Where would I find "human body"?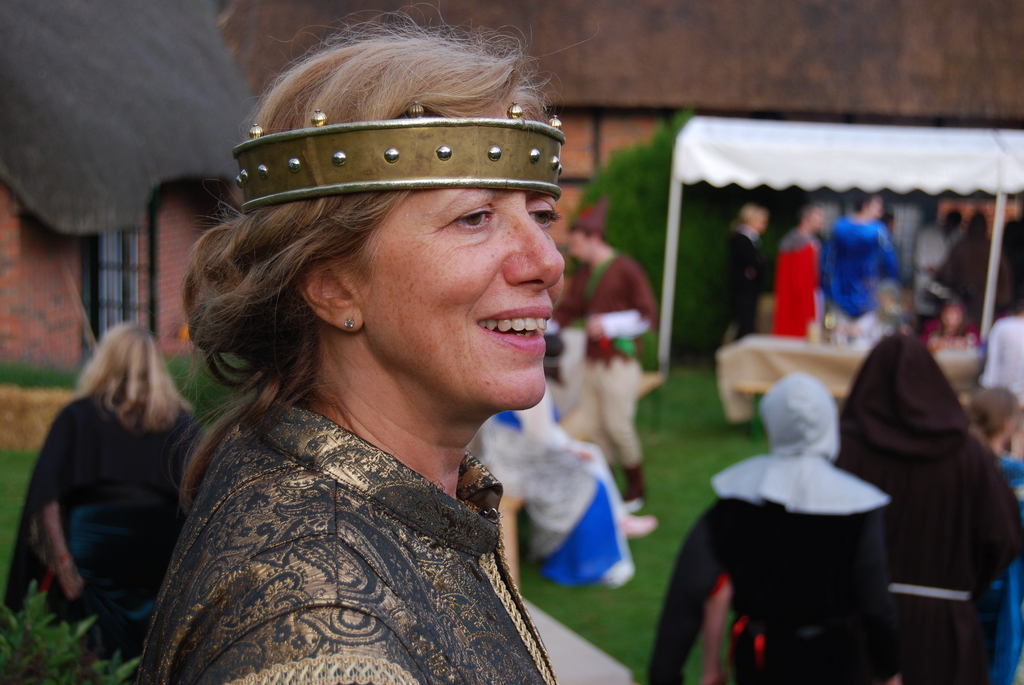
At locate(130, 384, 566, 684).
